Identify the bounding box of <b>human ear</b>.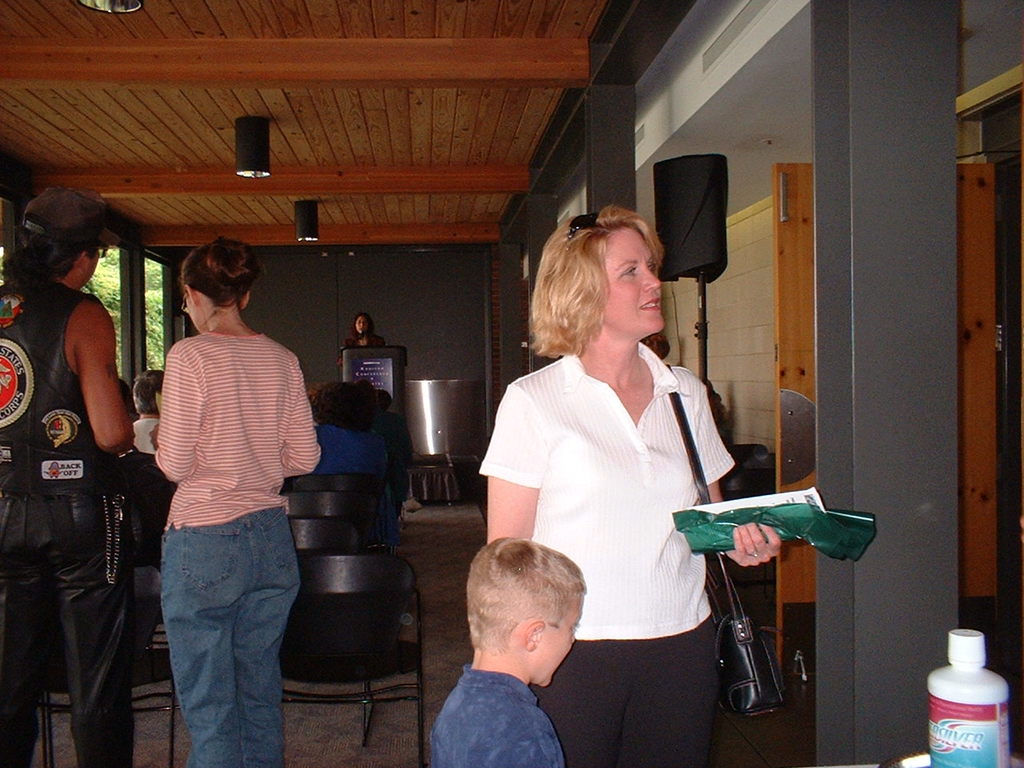
186, 286, 194, 306.
